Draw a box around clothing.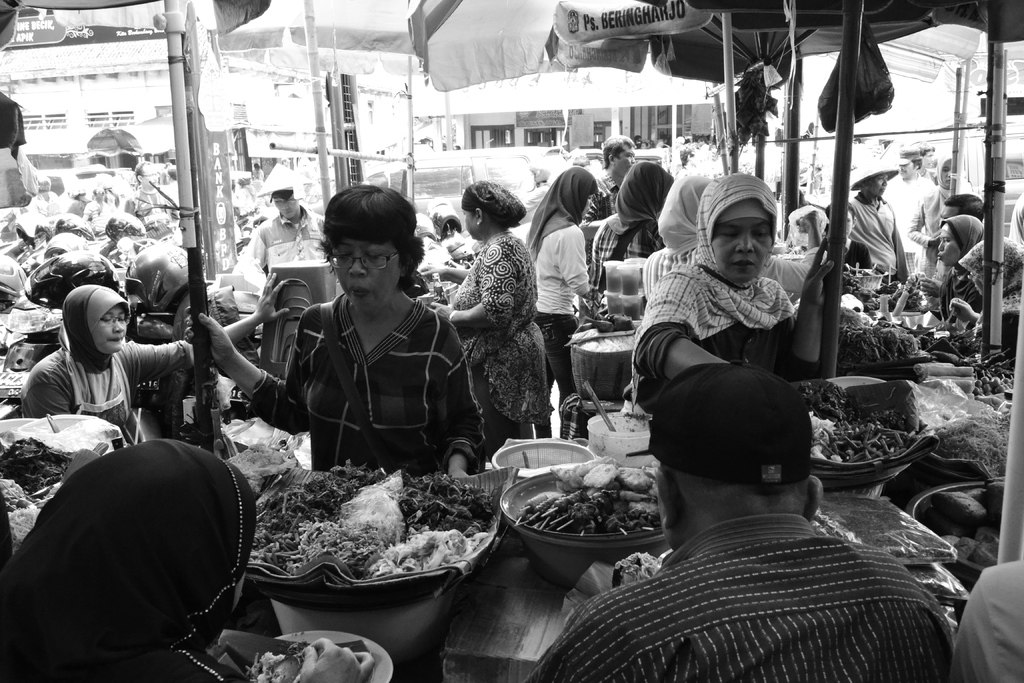
select_region(255, 258, 469, 484).
